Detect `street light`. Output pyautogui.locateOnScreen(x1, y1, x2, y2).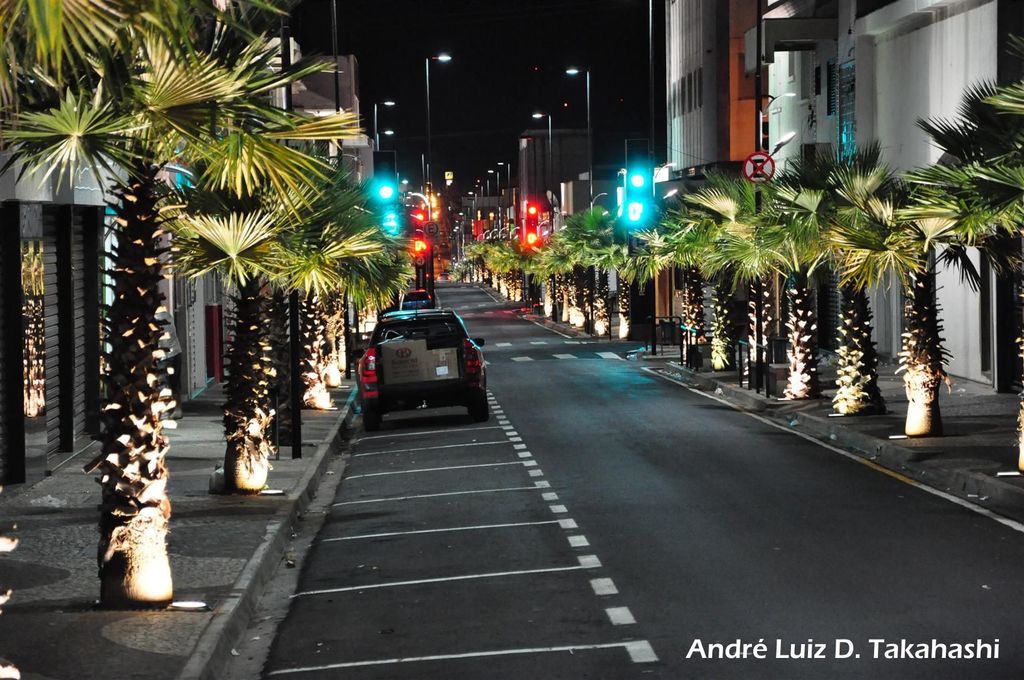
pyautogui.locateOnScreen(487, 166, 501, 231).
